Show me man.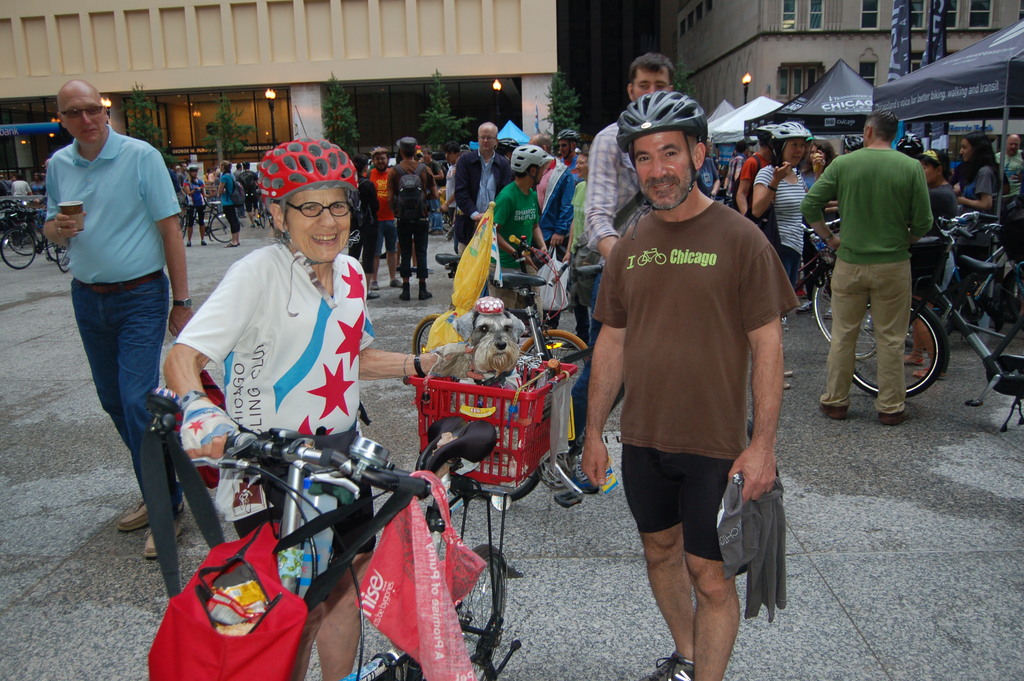
man is here: x1=524 y1=135 x2=557 y2=204.
